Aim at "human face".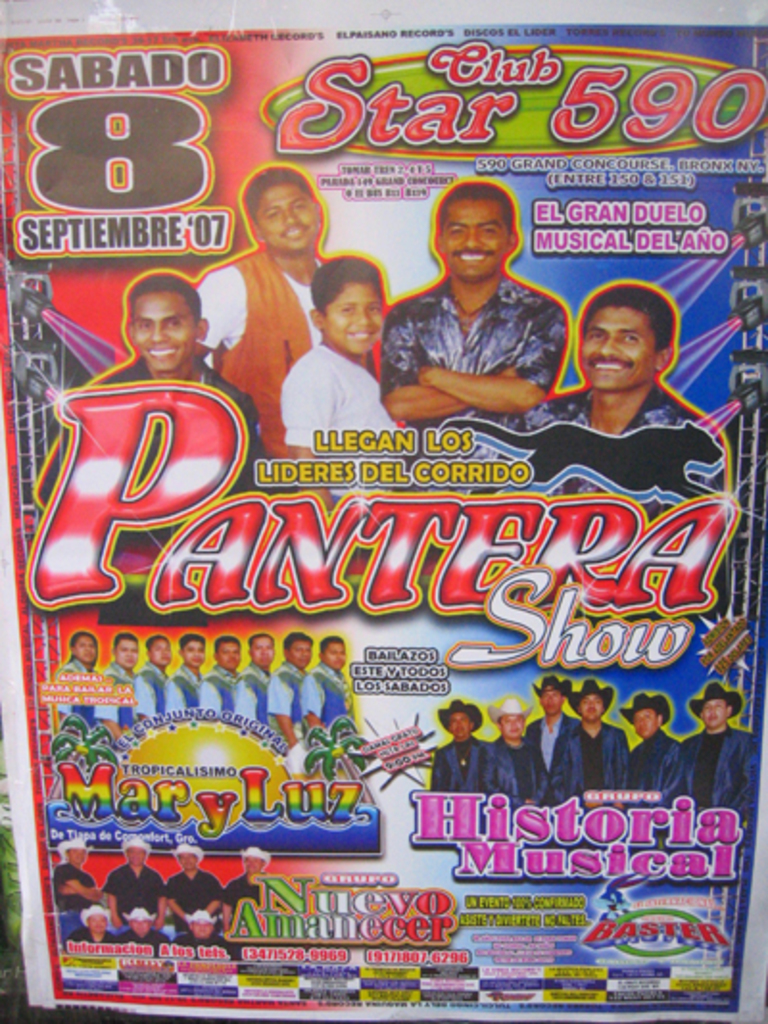
Aimed at [left=438, top=204, right=505, bottom=269].
